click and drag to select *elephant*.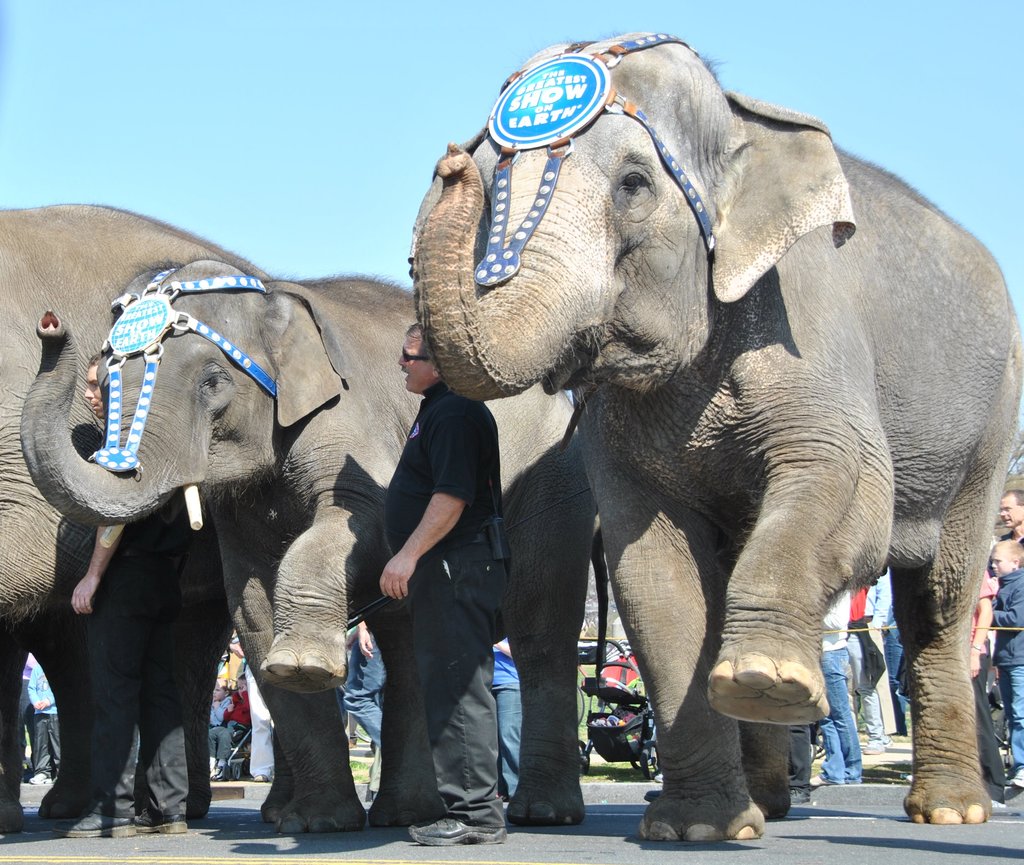
Selection: (0, 201, 271, 844).
